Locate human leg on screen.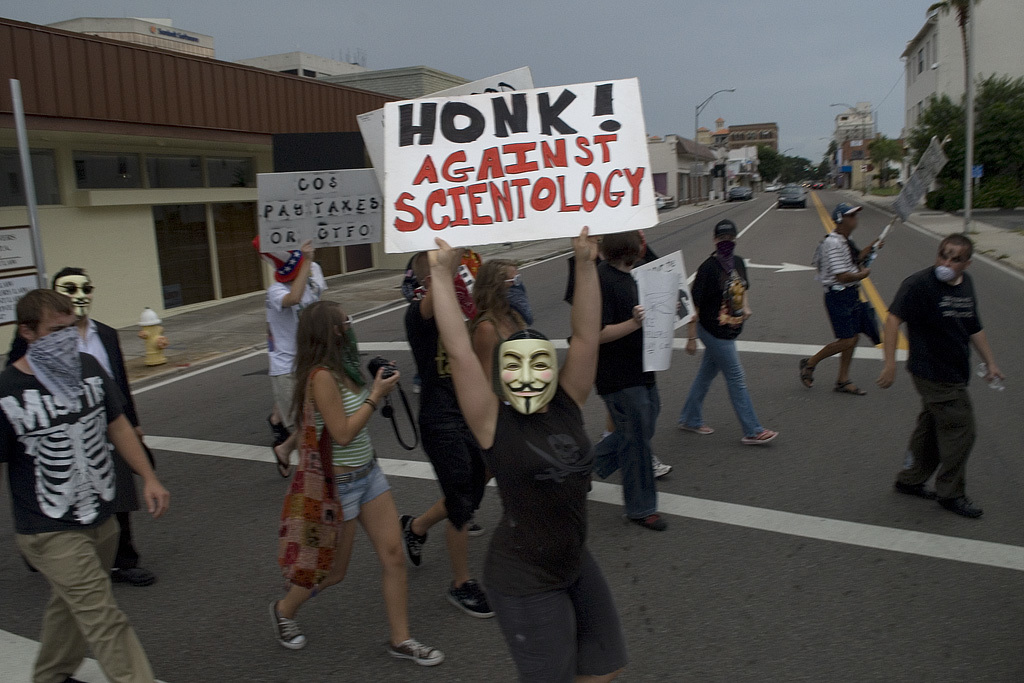
On screen at Rect(692, 314, 785, 441).
